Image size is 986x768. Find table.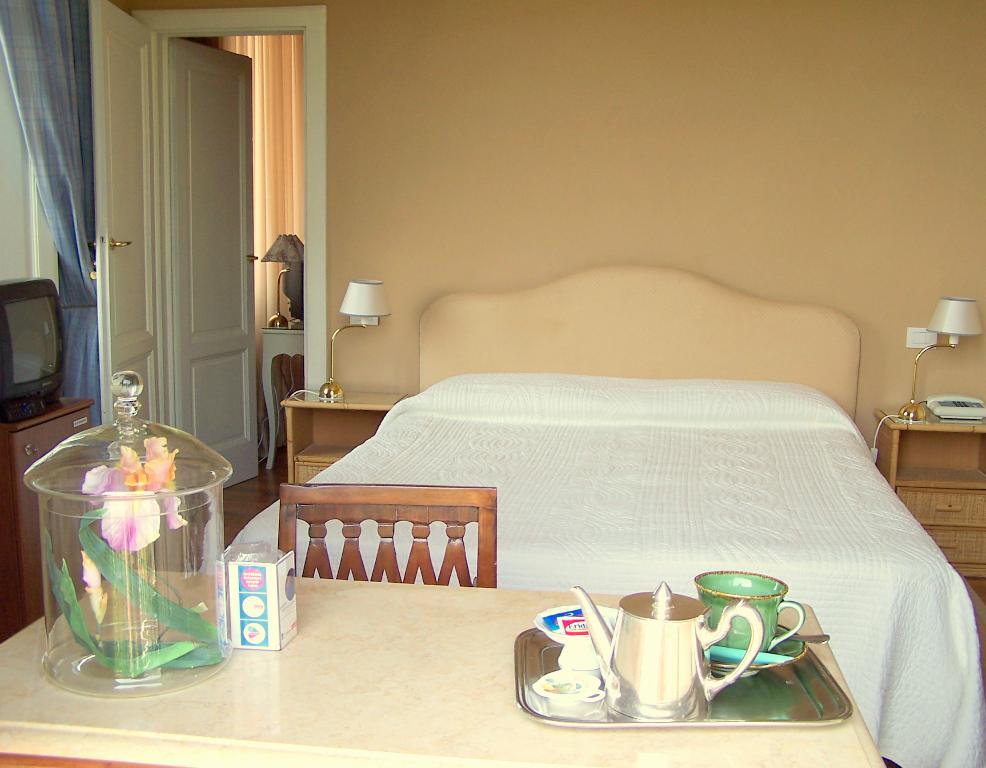
(876,409,985,630).
